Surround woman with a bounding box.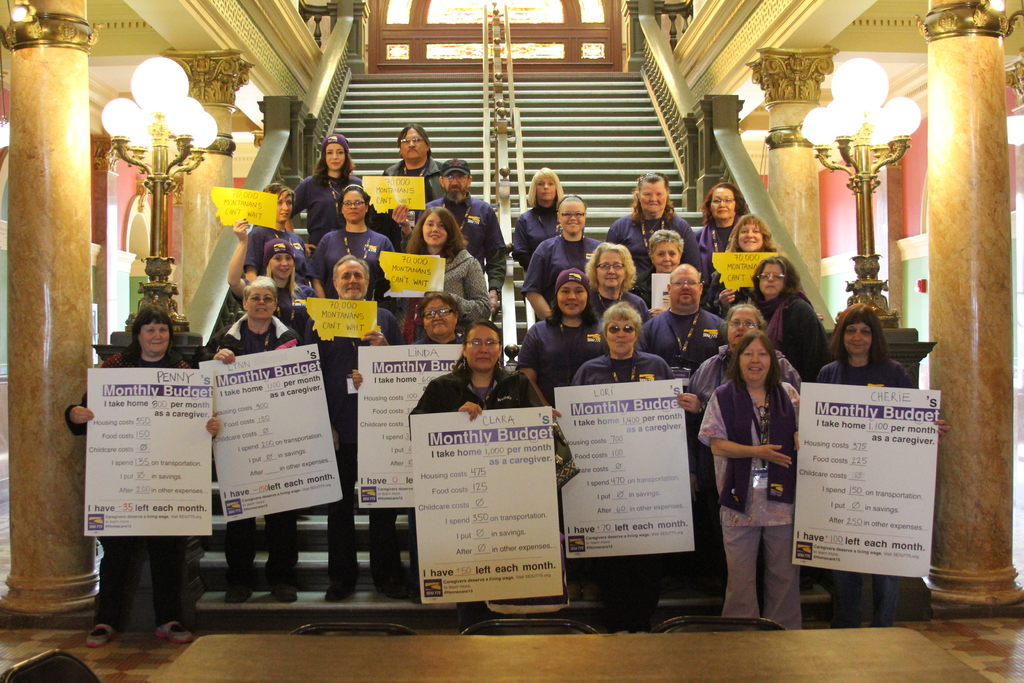
[194, 274, 307, 605].
